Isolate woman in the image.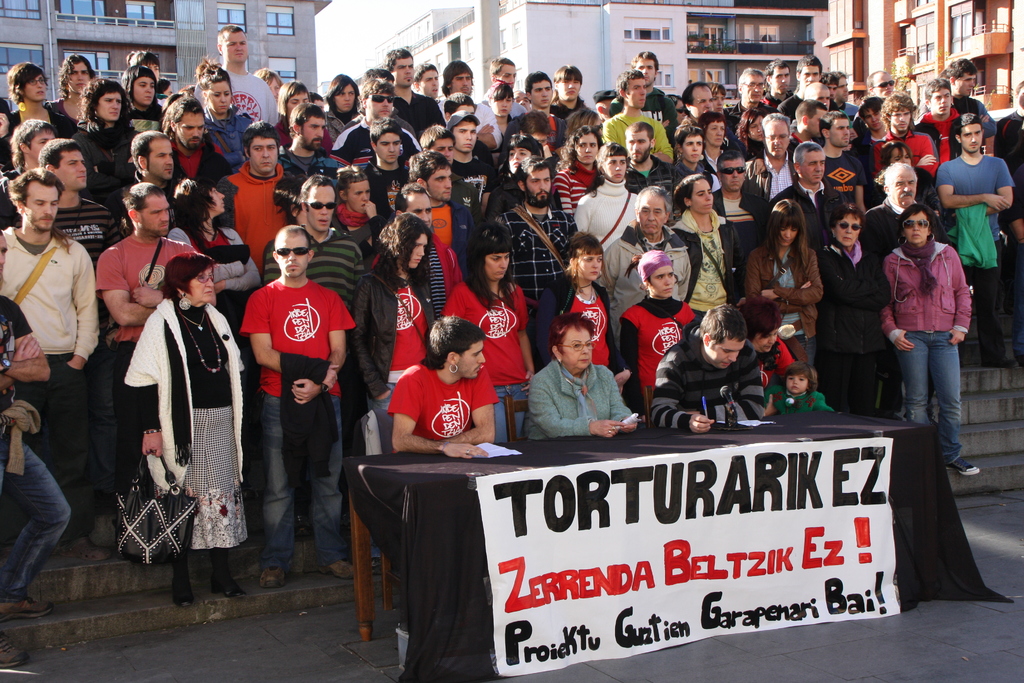
Isolated region: <box>707,116,734,177</box>.
